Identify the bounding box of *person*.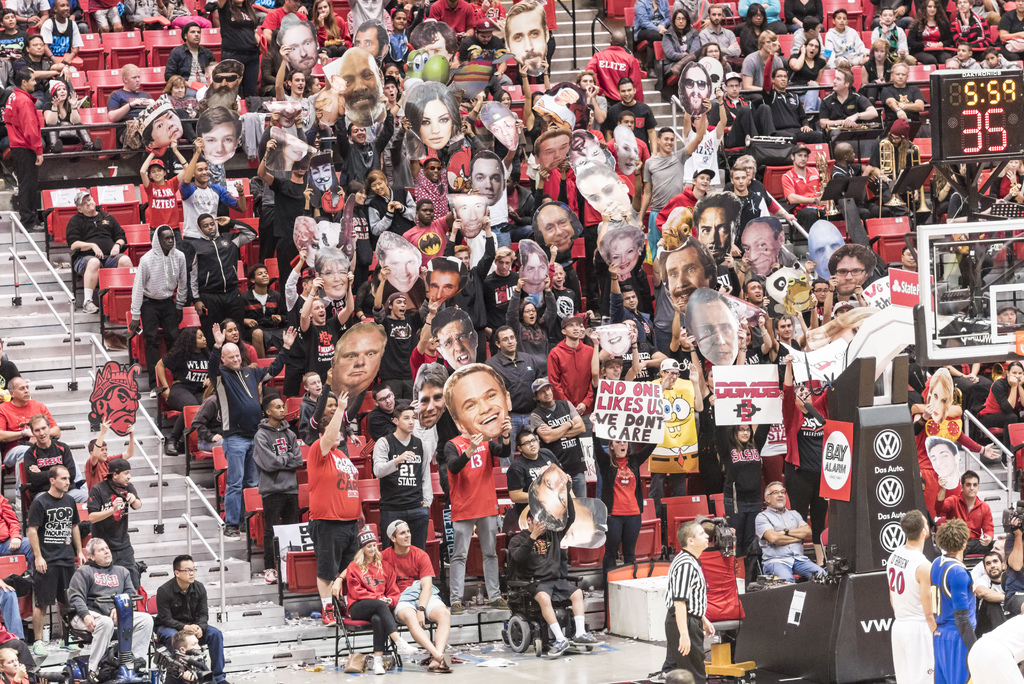
rect(596, 421, 658, 574).
